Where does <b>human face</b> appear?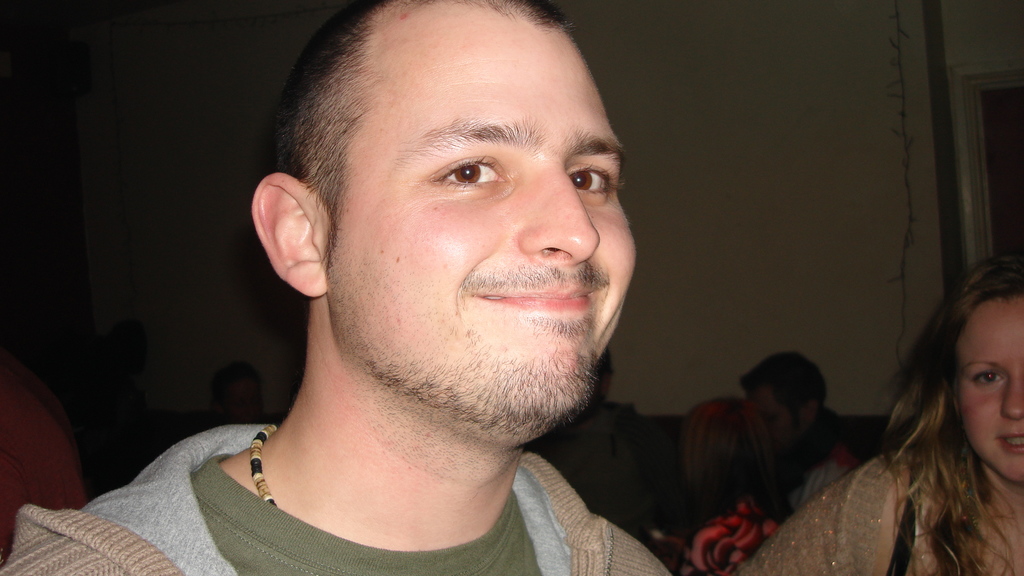
Appears at select_region(228, 380, 260, 422).
